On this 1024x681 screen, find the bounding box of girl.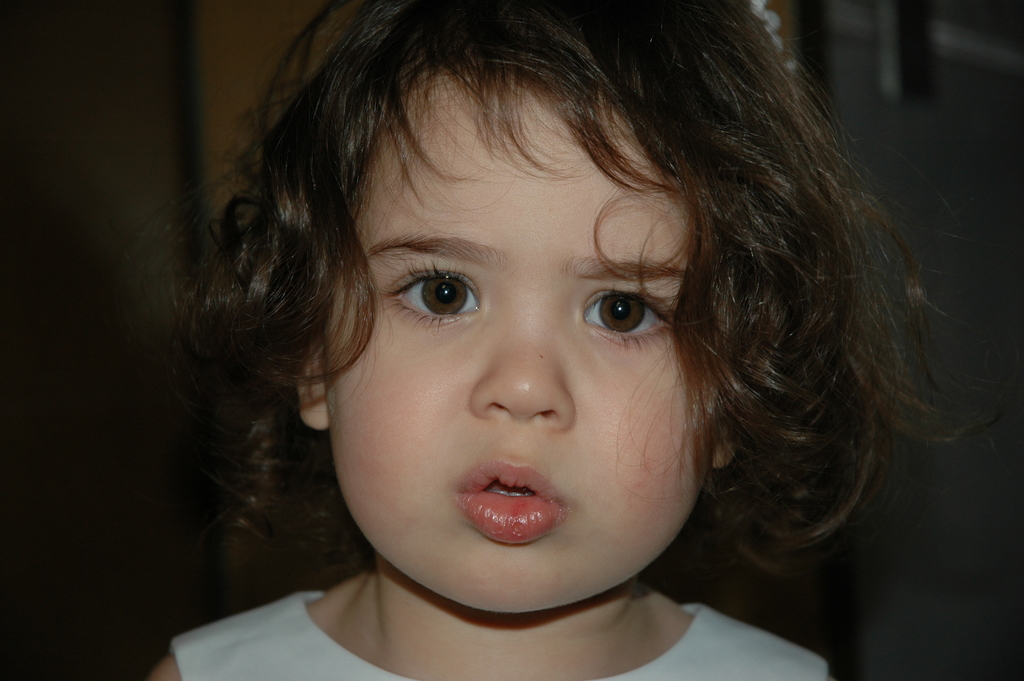
Bounding box: box=[137, 0, 1022, 680].
